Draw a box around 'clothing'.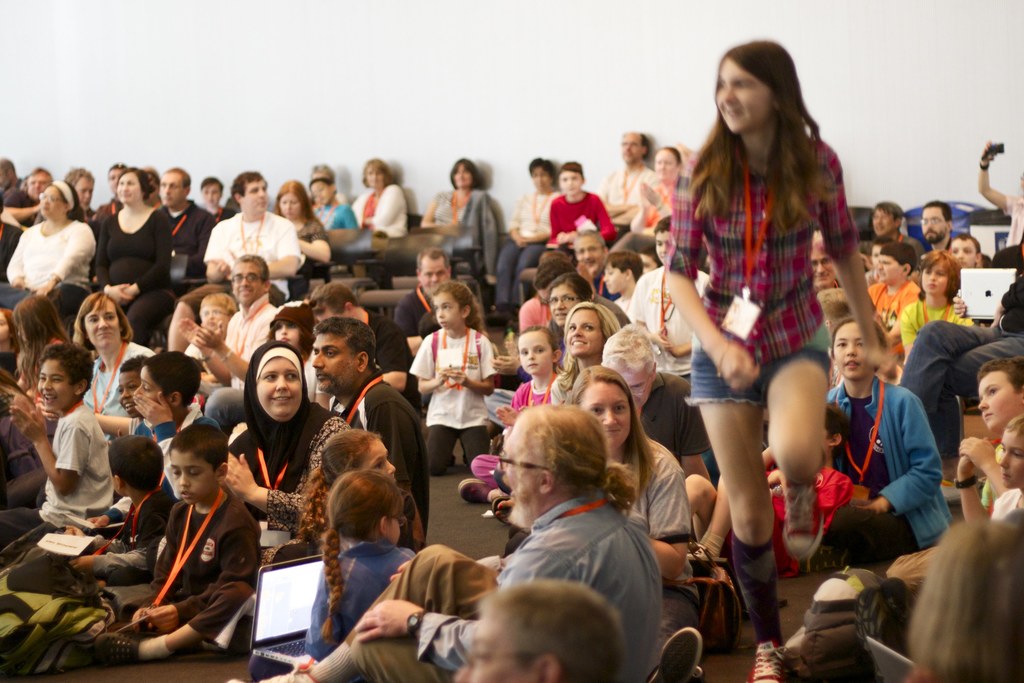
x1=84 y1=197 x2=166 y2=293.
